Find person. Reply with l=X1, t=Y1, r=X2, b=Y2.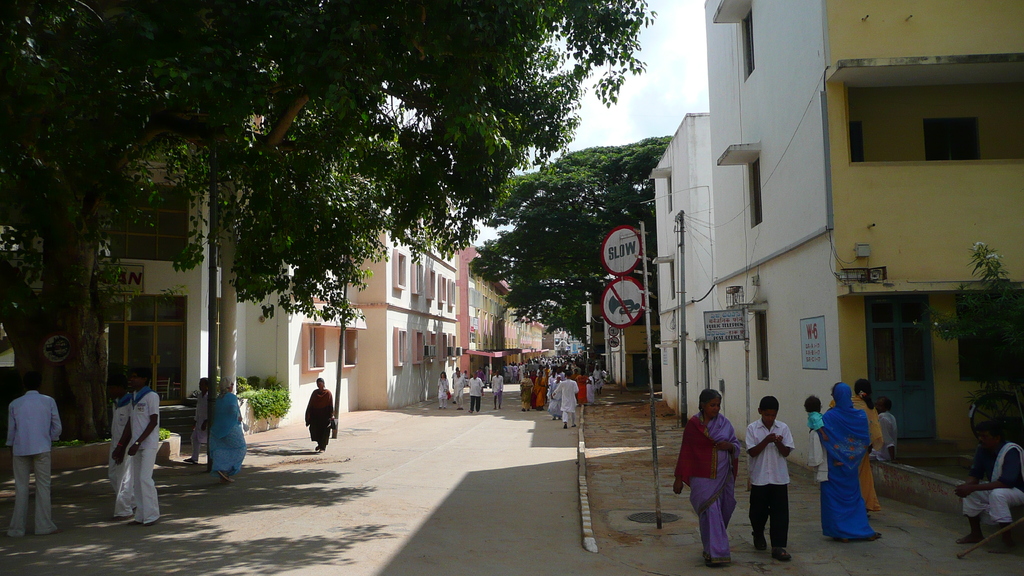
l=954, t=422, r=1023, b=553.
